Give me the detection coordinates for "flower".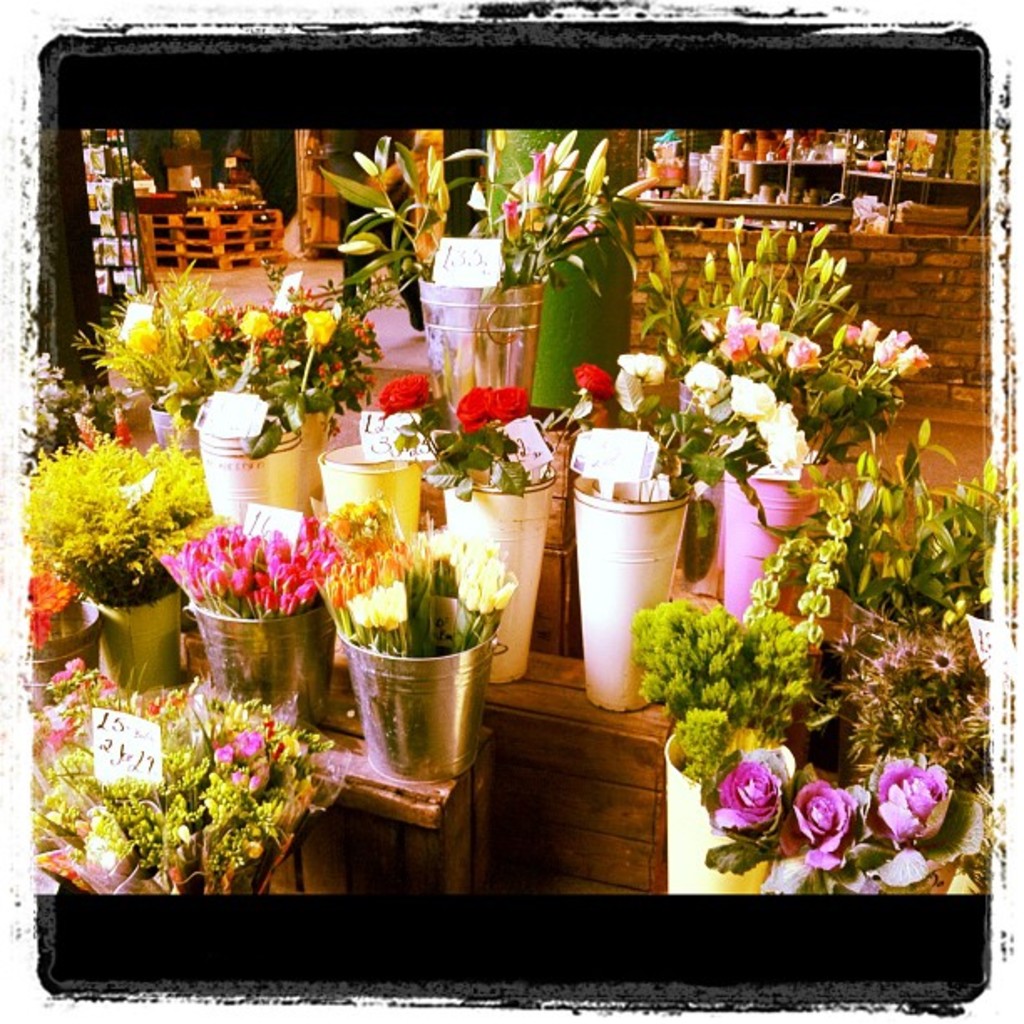
(left=231, top=733, right=263, bottom=753).
